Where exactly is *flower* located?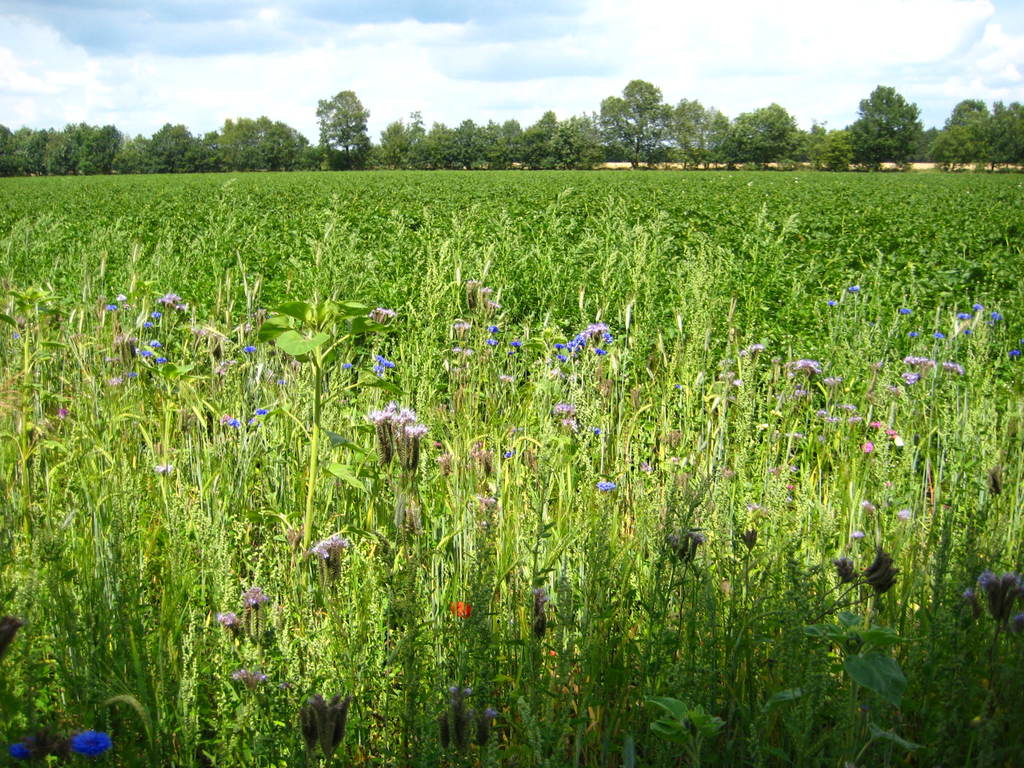
Its bounding box is bbox=(896, 302, 912, 314).
